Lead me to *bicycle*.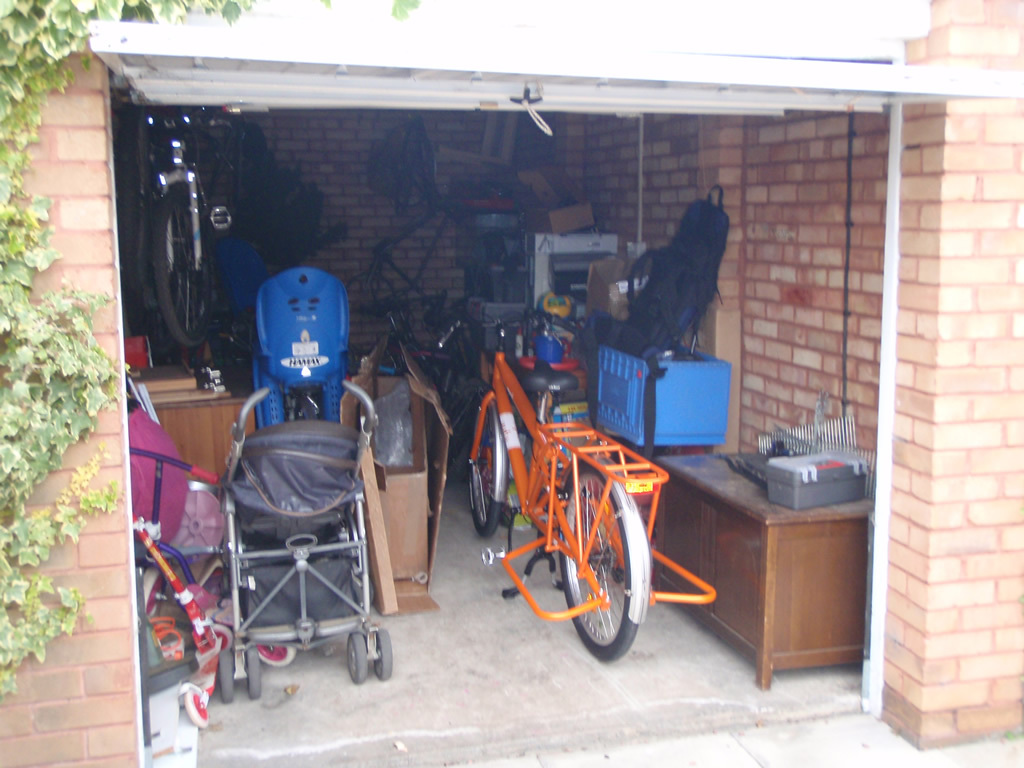
Lead to left=353, top=293, right=501, bottom=485.
